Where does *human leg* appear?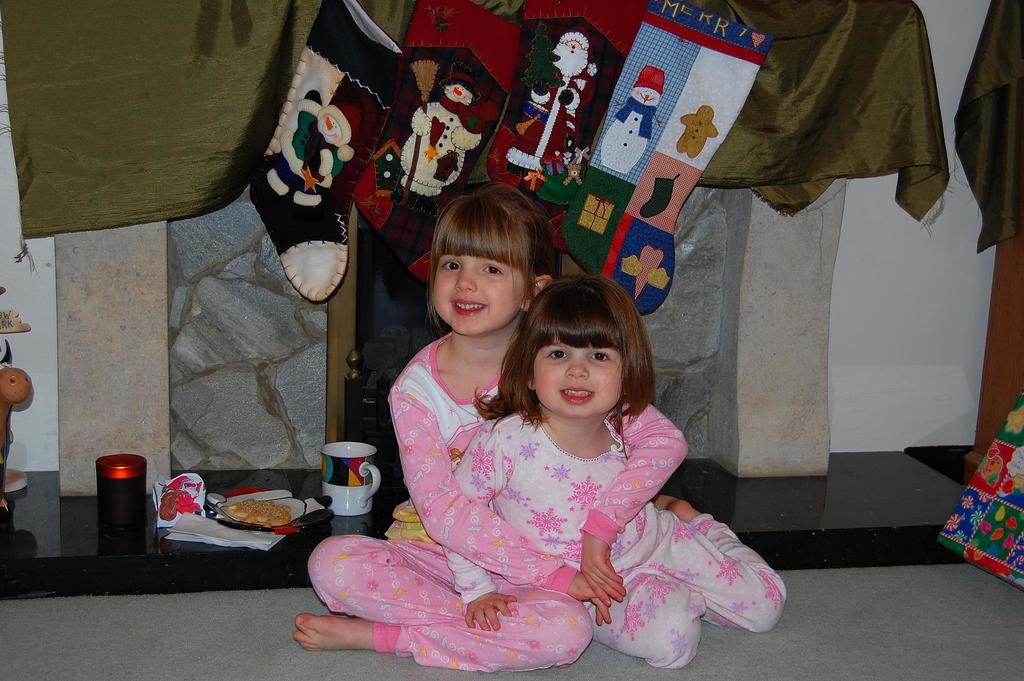
Appears at pyautogui.locateOnScreen(303, 534, 504, 622).
